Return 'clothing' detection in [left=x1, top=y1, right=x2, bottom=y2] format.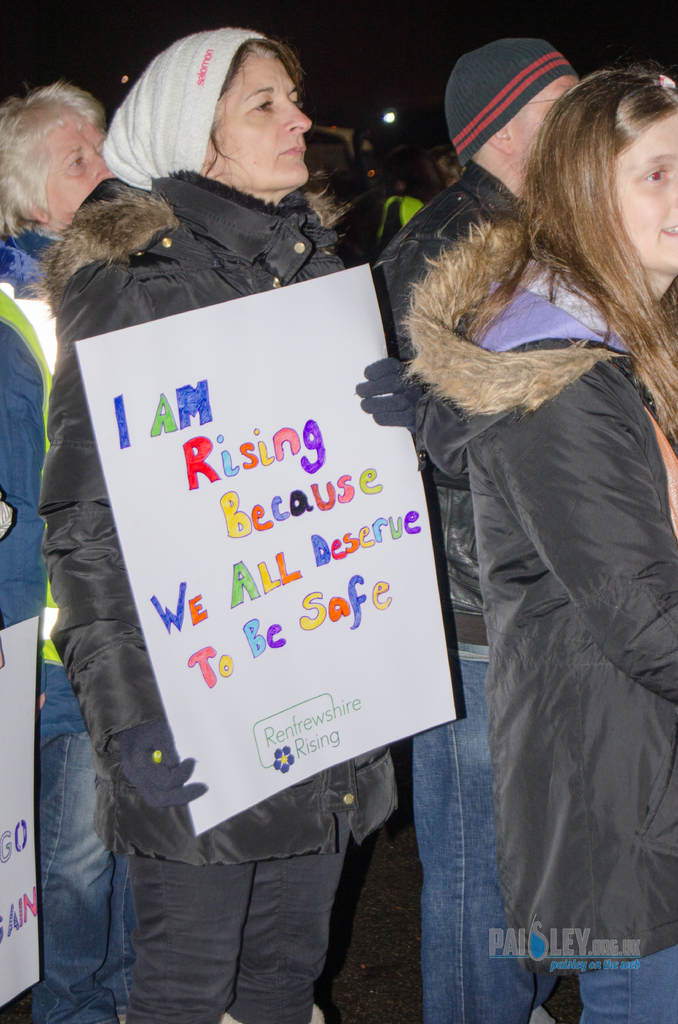
[left=378, top=194, right=439, bottom=239].
